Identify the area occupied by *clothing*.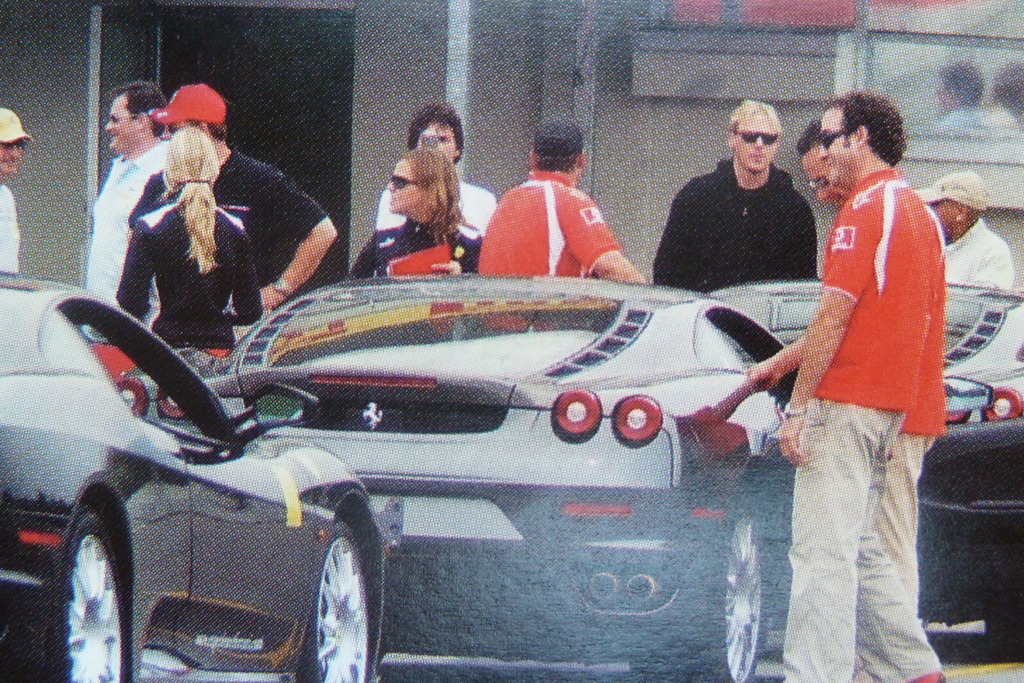
Area: select_region(124, 183, 269, 372).
